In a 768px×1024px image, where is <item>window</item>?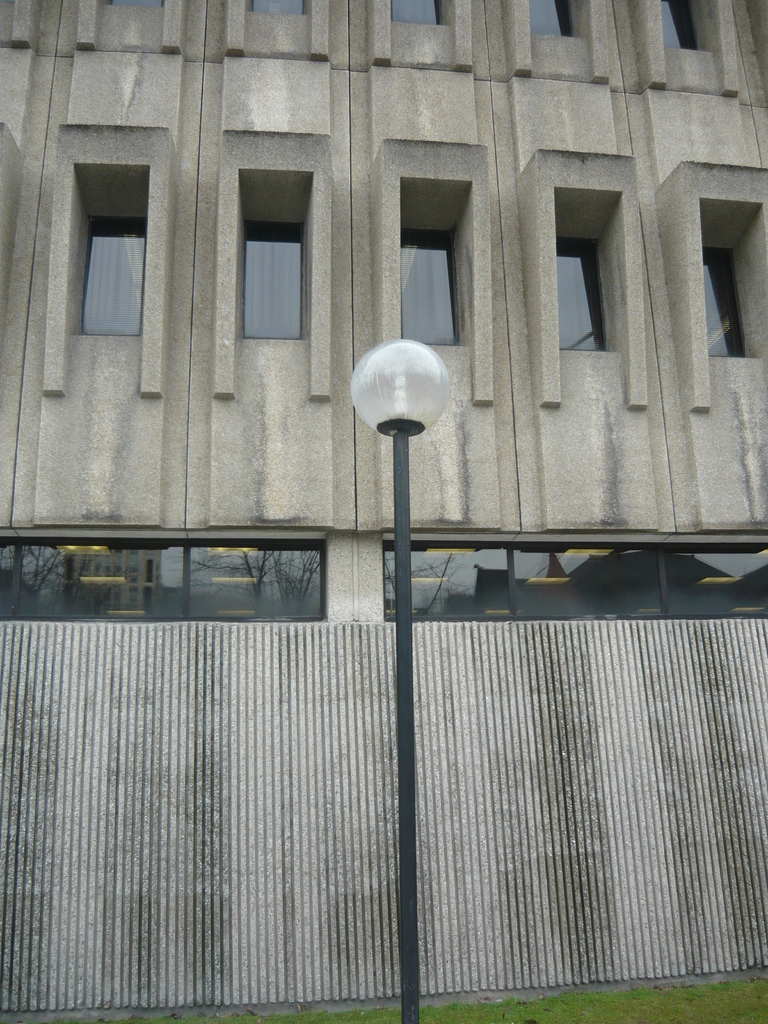
{"x1": 660, "y1": 0, "x2": 716, "y2": 53}.
